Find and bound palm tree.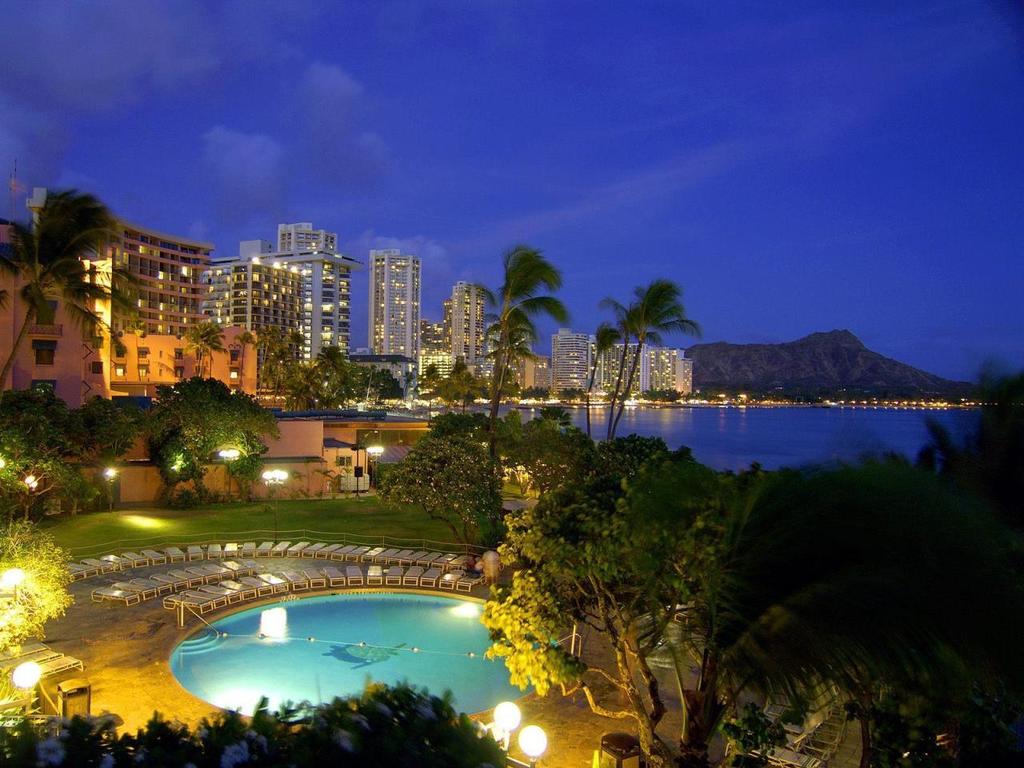
Bound: <bbox>488, 246, 564, 422</bbox>.
